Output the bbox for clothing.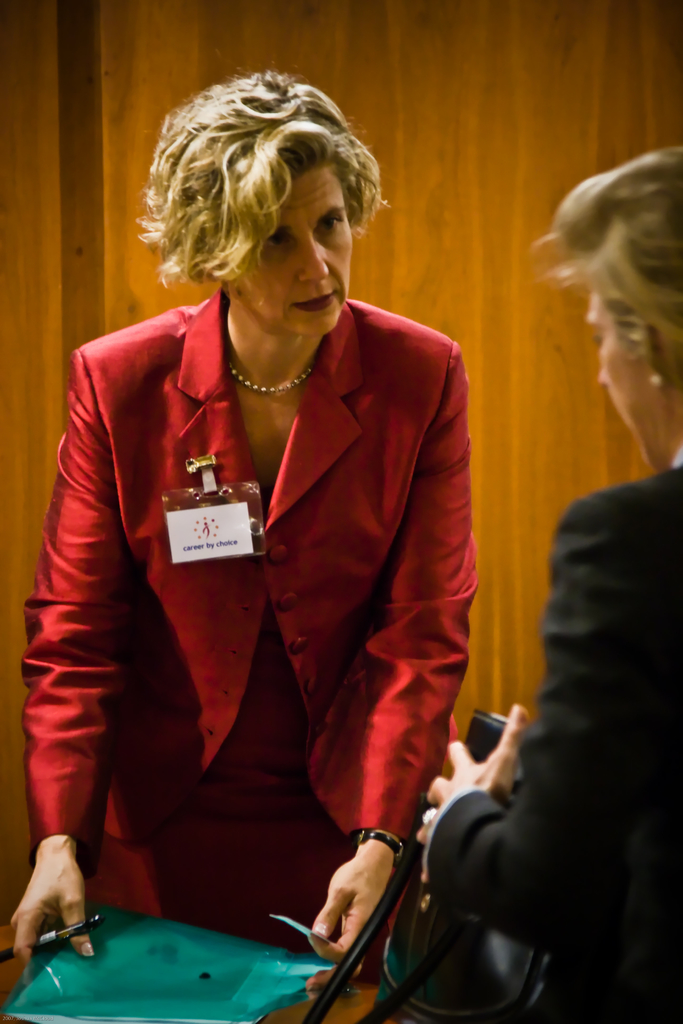
[left=394, top=468, right=682, bottom=1023].
